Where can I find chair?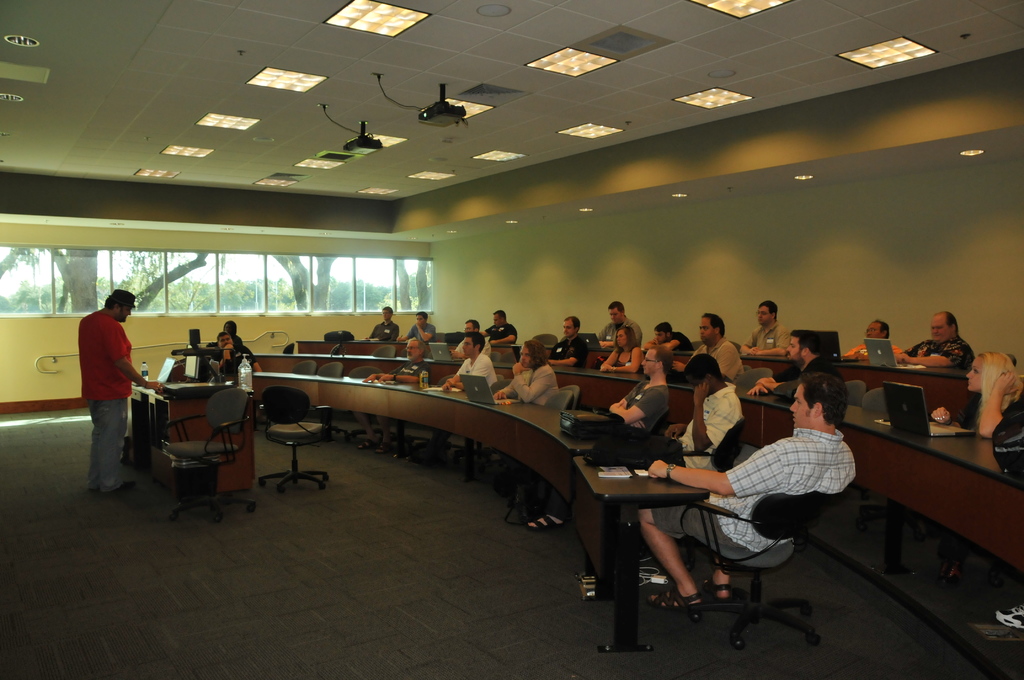
You can find it at x1=288, y1=355, x2=321, y2=381.
